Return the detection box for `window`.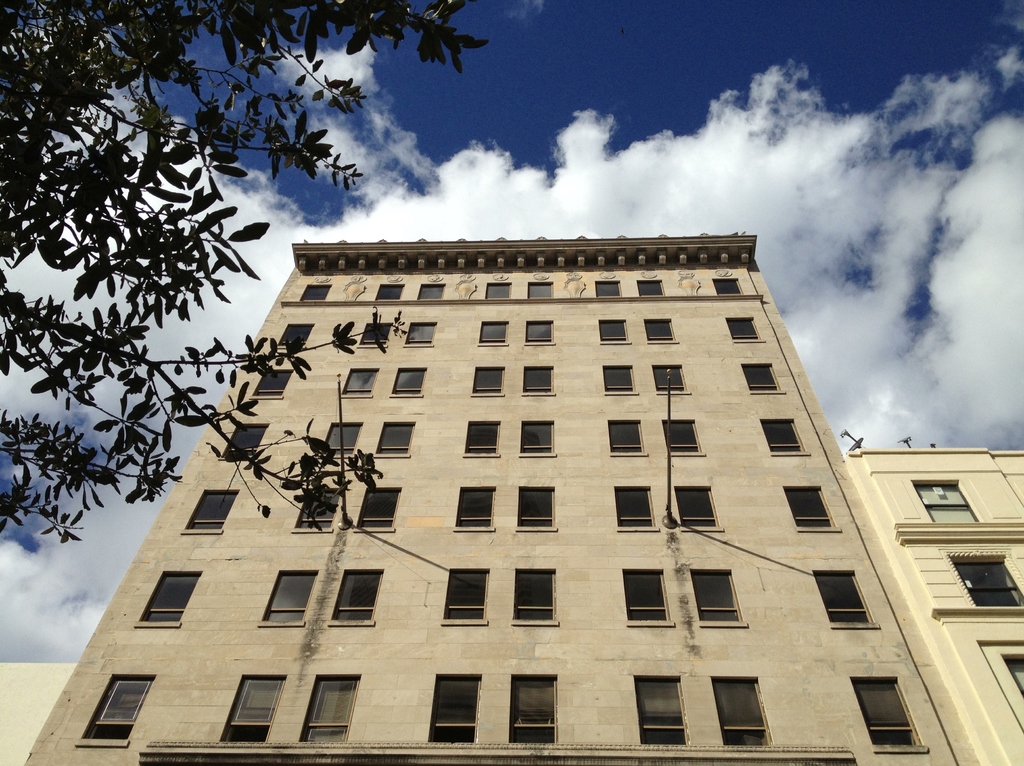
688,569,749,629.
